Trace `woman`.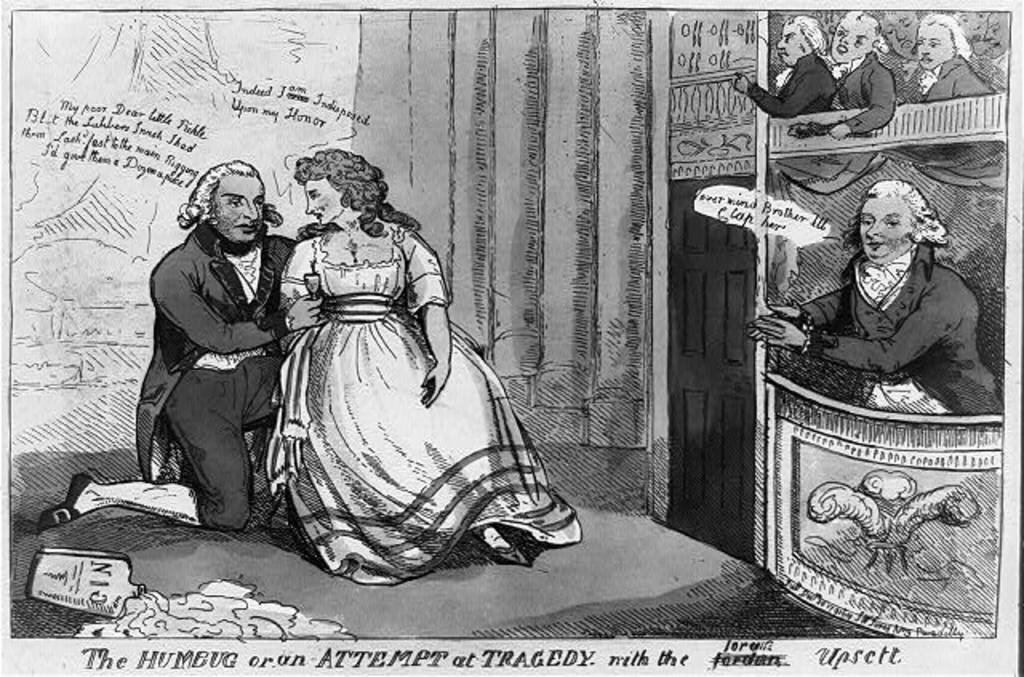
Traced to (x1=245, y1=134, x2=554, y2=571).
